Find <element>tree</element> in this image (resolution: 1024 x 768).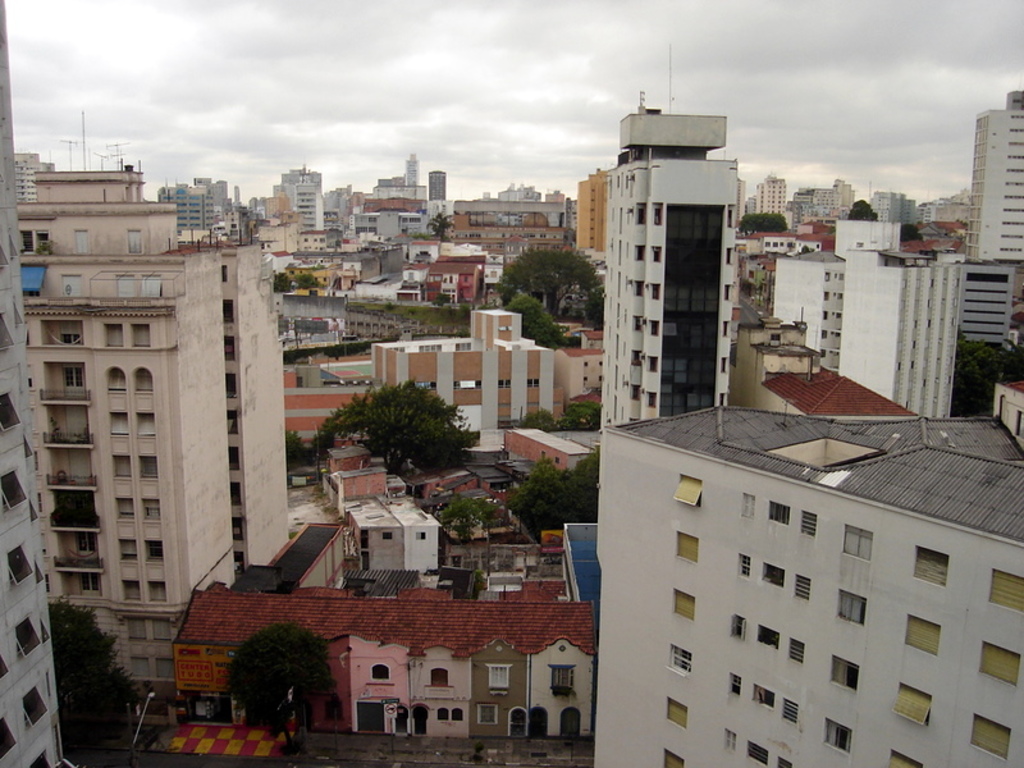
bbox=[900, 221, 933, 250].
